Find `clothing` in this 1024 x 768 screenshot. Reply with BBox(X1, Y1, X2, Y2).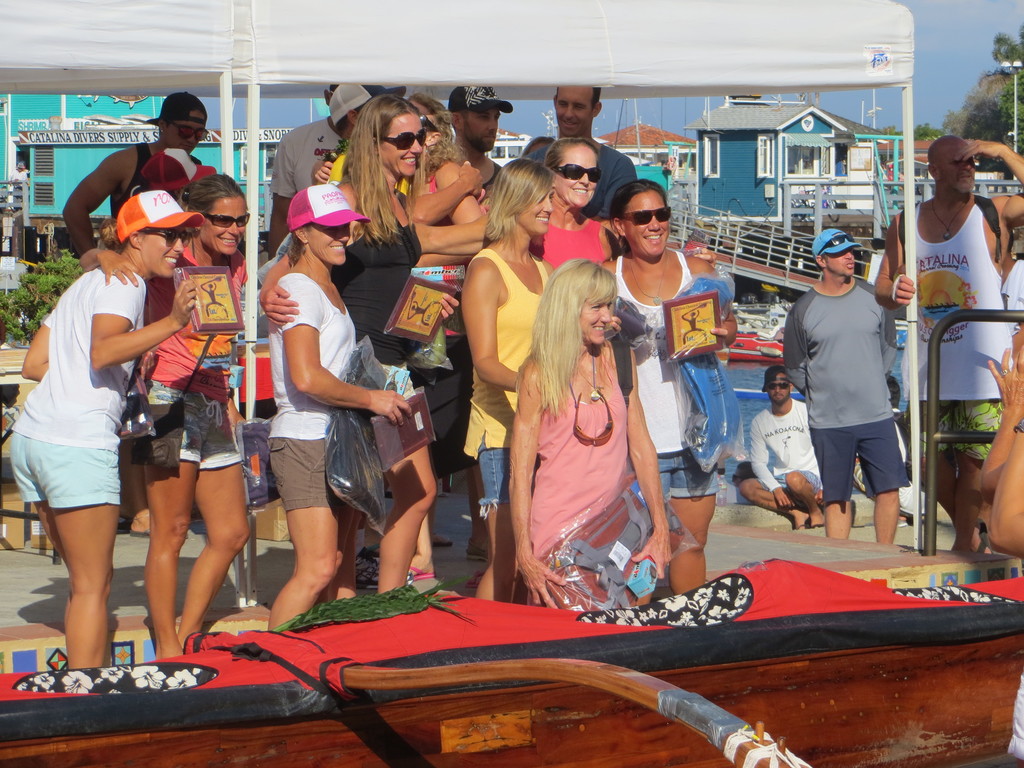
BBox(149, 235, 255, 463).
